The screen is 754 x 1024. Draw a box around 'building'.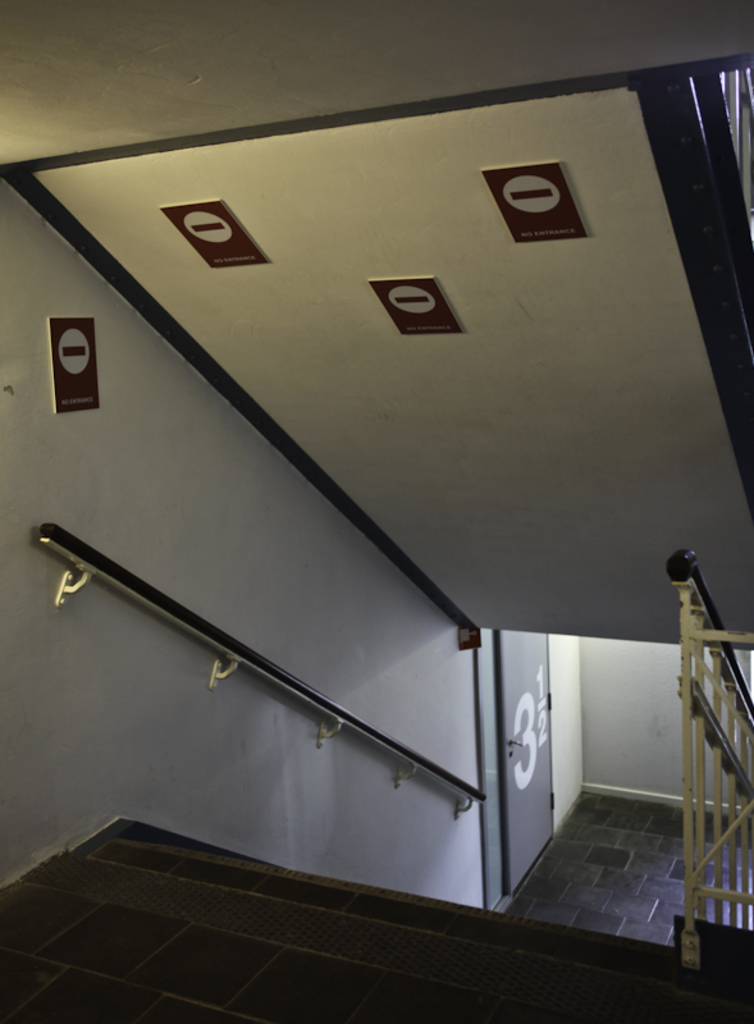
select_region(0, 0, 753, 1023).
